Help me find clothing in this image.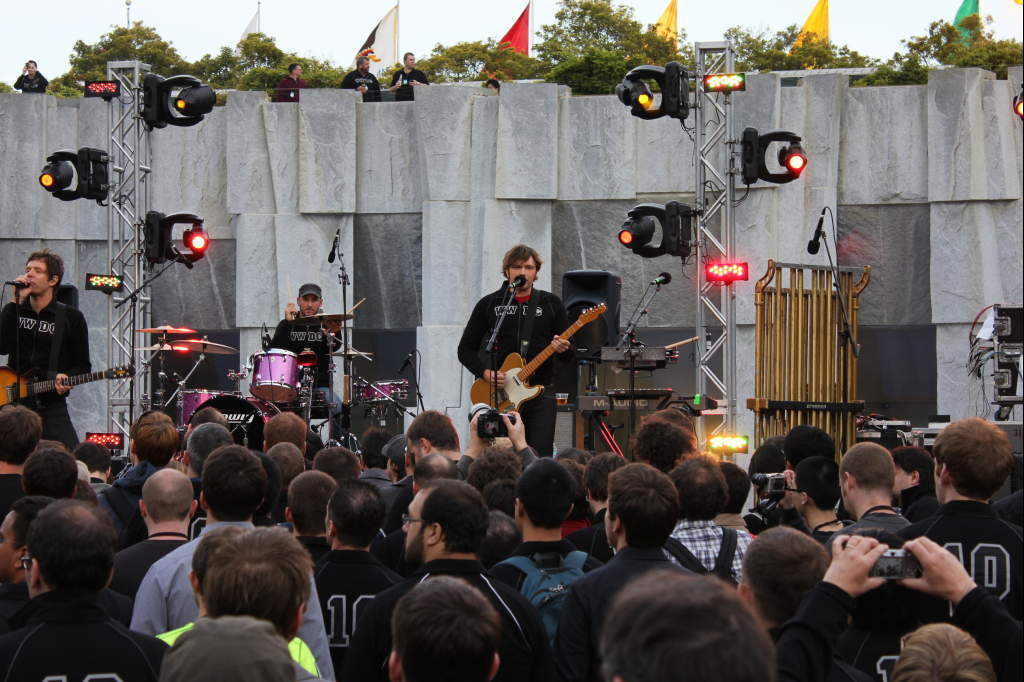
Found it: l=0, t=468, r=28, b=520.
